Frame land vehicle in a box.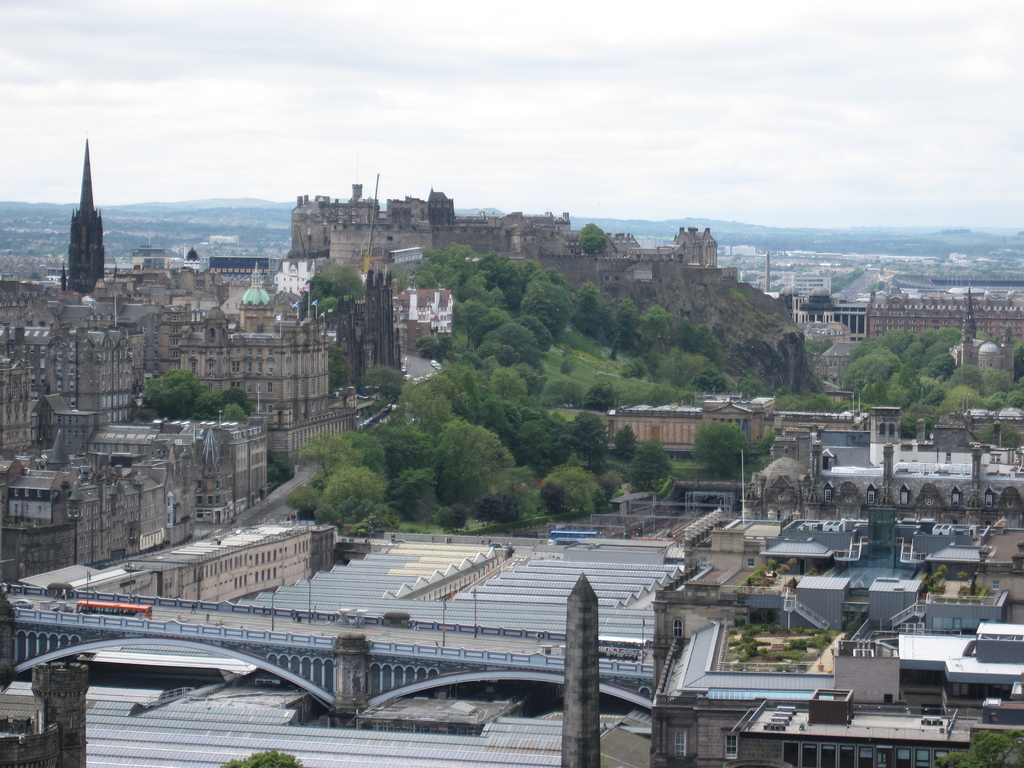
<region>77, 605, 148, 616</region>.
